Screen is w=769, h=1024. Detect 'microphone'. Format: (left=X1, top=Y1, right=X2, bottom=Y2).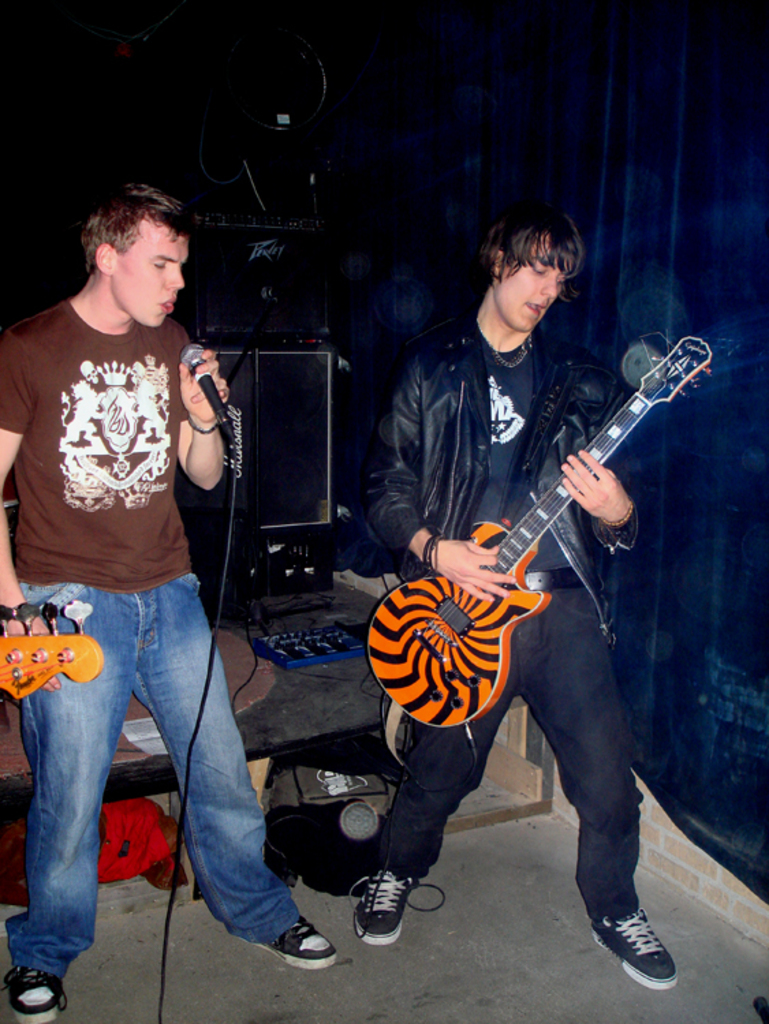
(left=180, top=343, right=225, bottom=412).
